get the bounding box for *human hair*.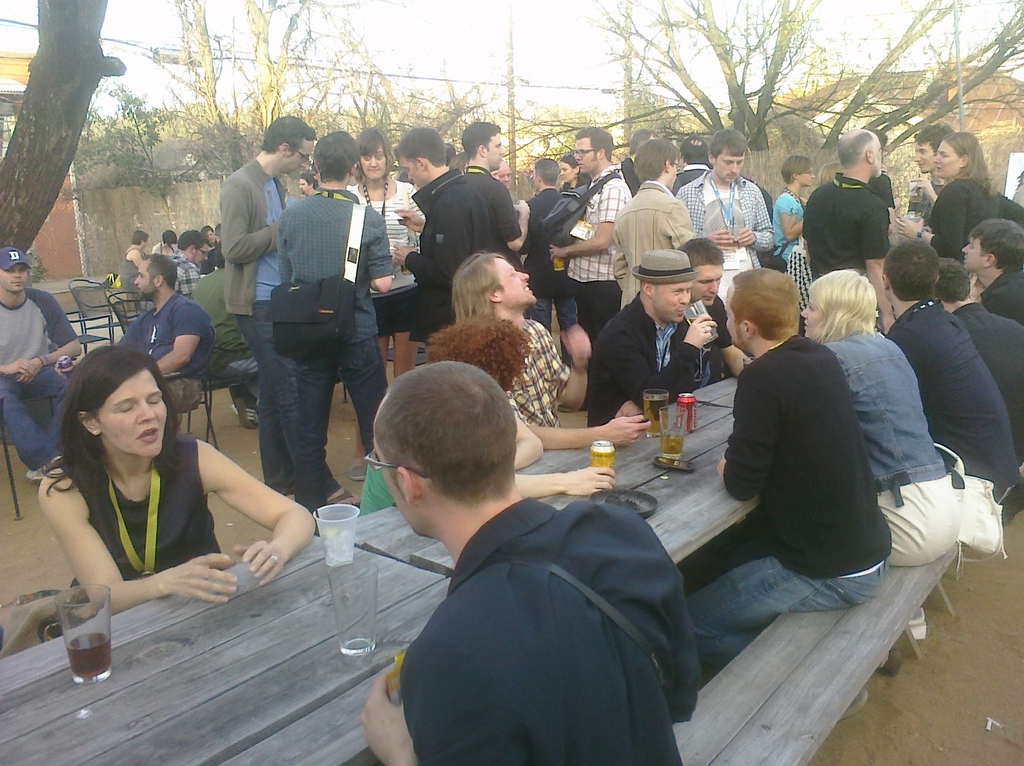
x1=975 y1=221 x2=1023 y2=275.
